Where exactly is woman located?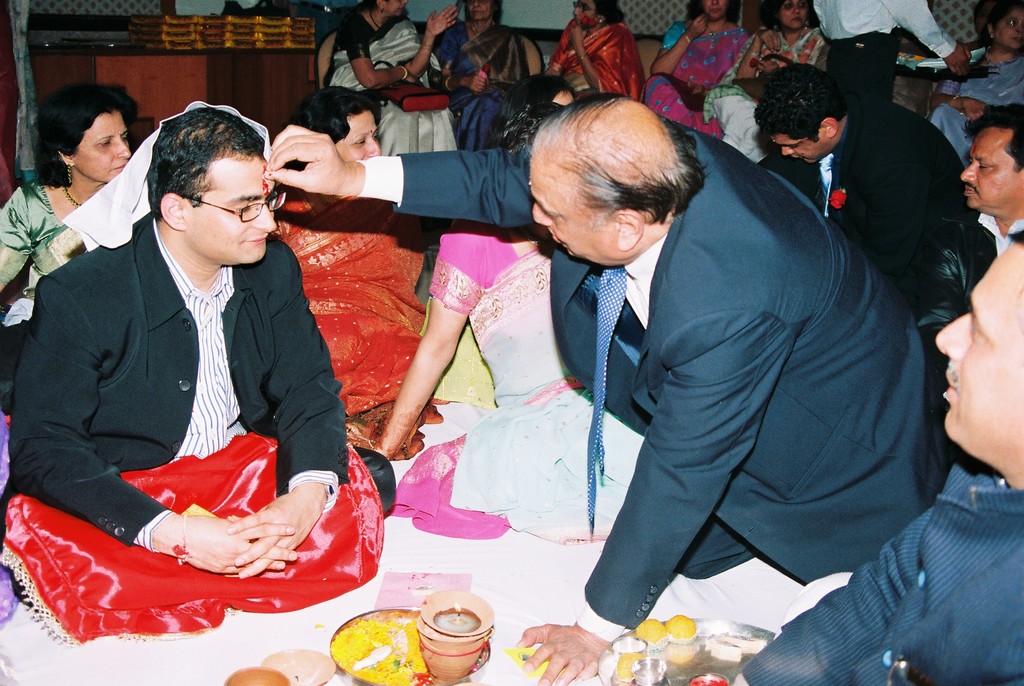
Its bounding box is [left=544, top=0, right=644, bottom=100].
